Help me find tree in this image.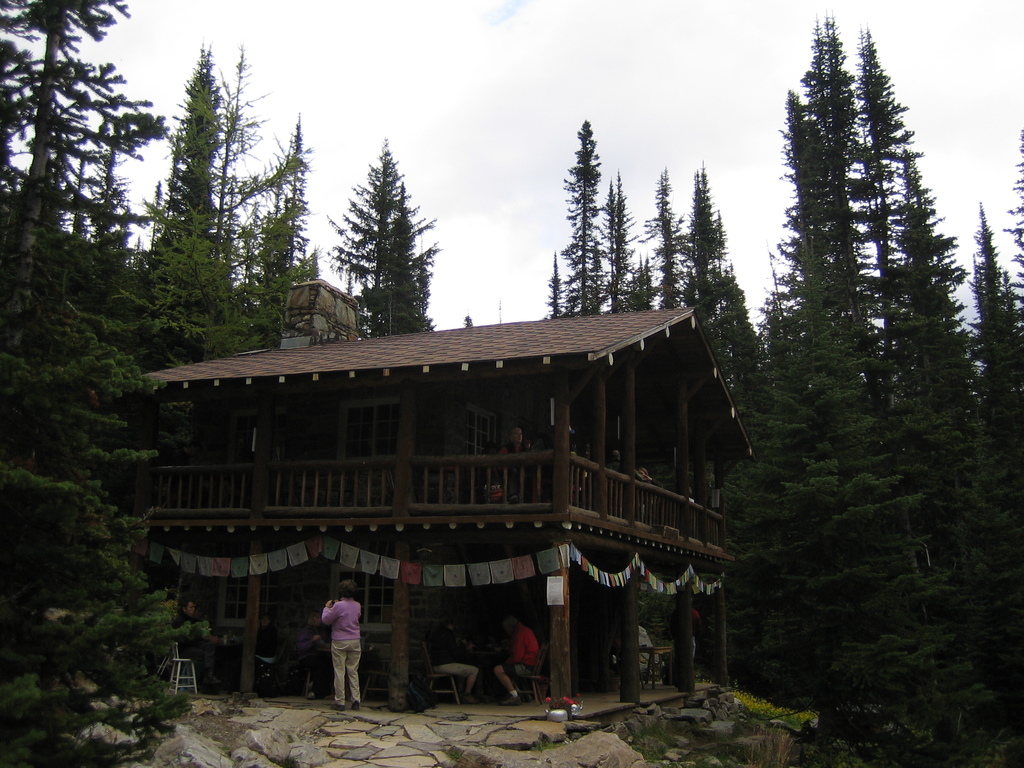
Found it: box(746, 87, 868, 734).
